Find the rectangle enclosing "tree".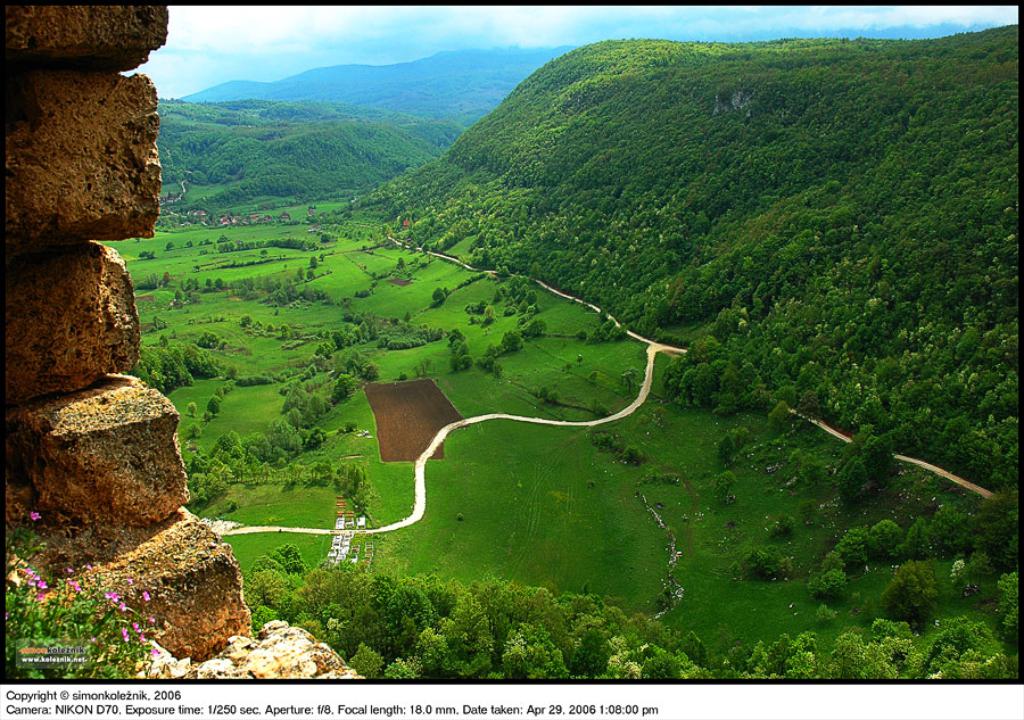
[x1=926, y1=494, x2=965, y2=541].
